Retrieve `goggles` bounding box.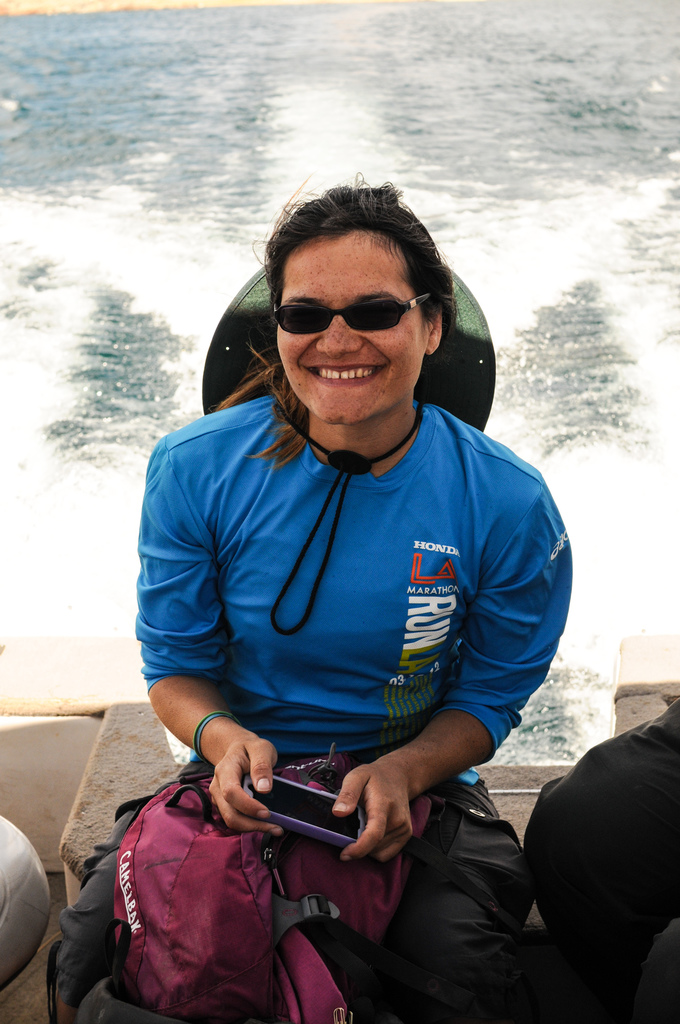
Bounding box: detection(265, 284, 437, 337).
